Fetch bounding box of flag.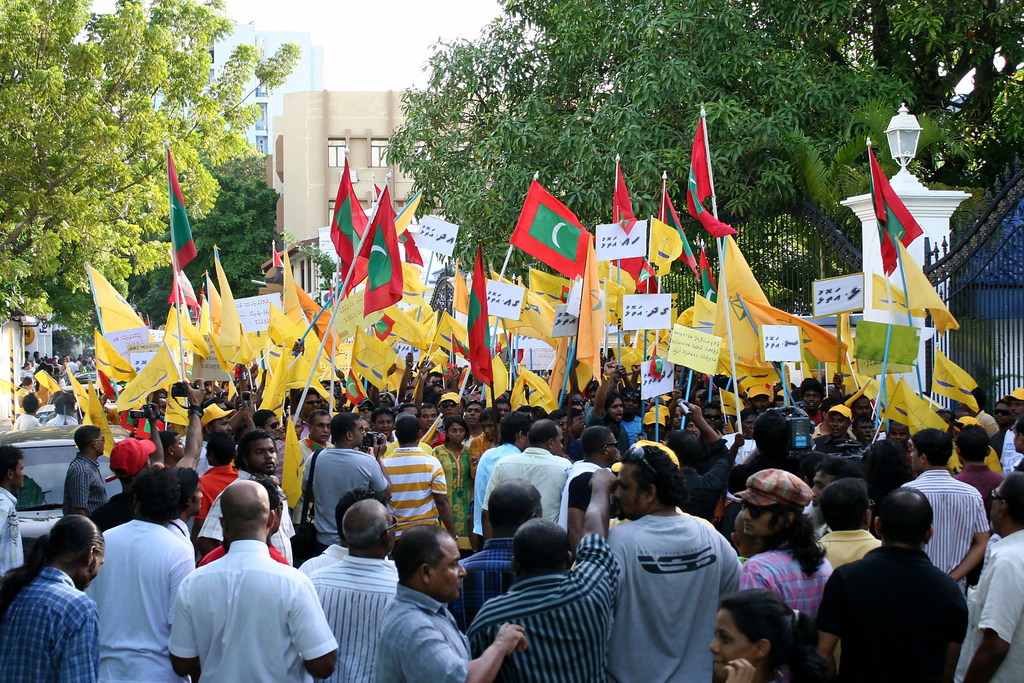
Bbox: 428 334 456 356.
